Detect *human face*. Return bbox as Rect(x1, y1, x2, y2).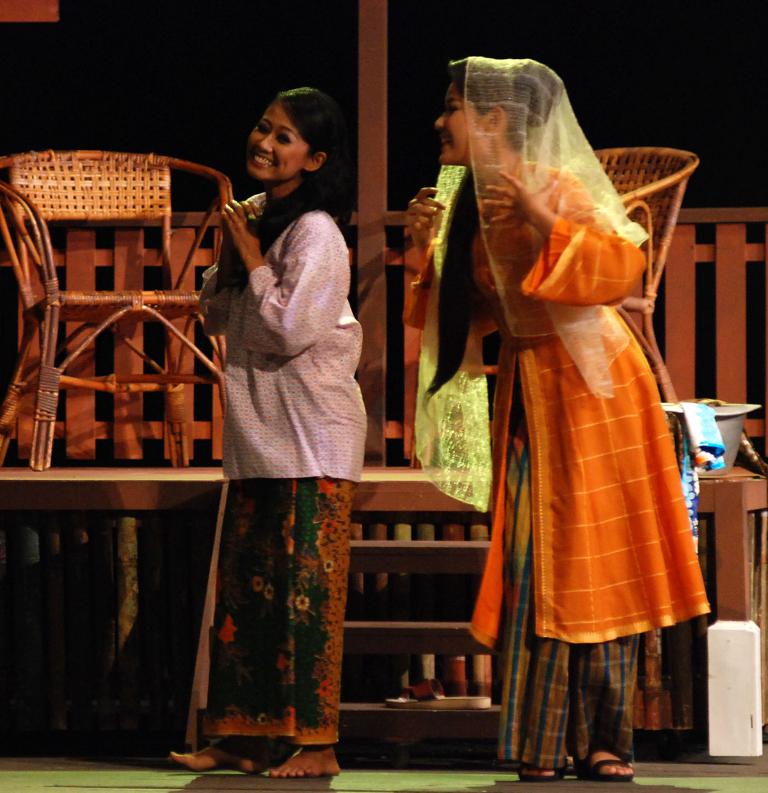
Rect(433, 83, 478, 164).
